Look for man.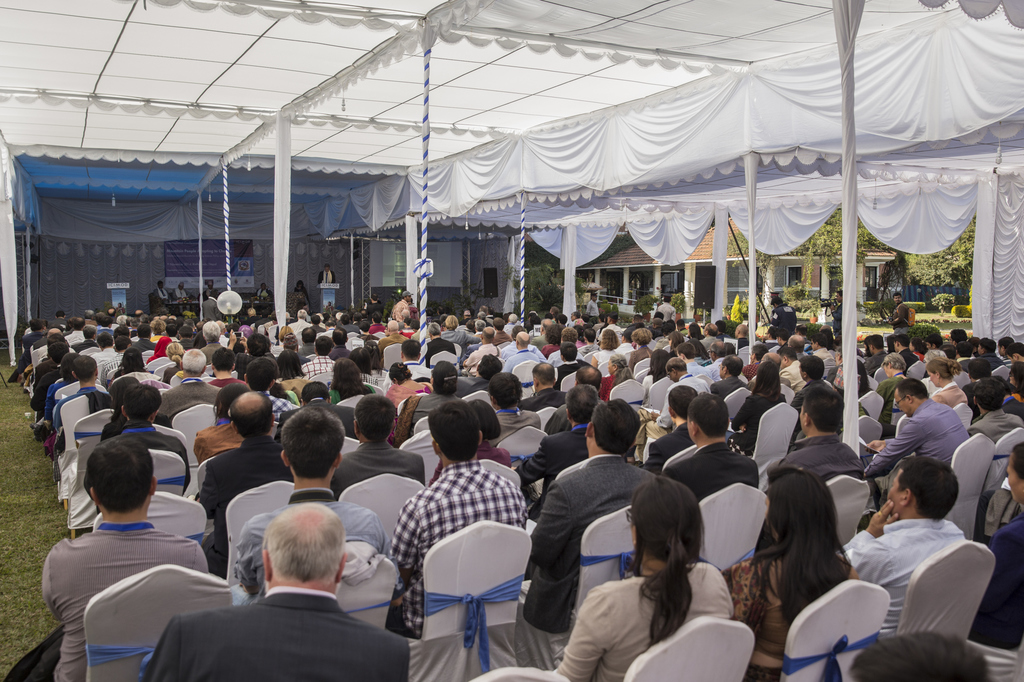
Found: box(218, 322, 227, 345).
